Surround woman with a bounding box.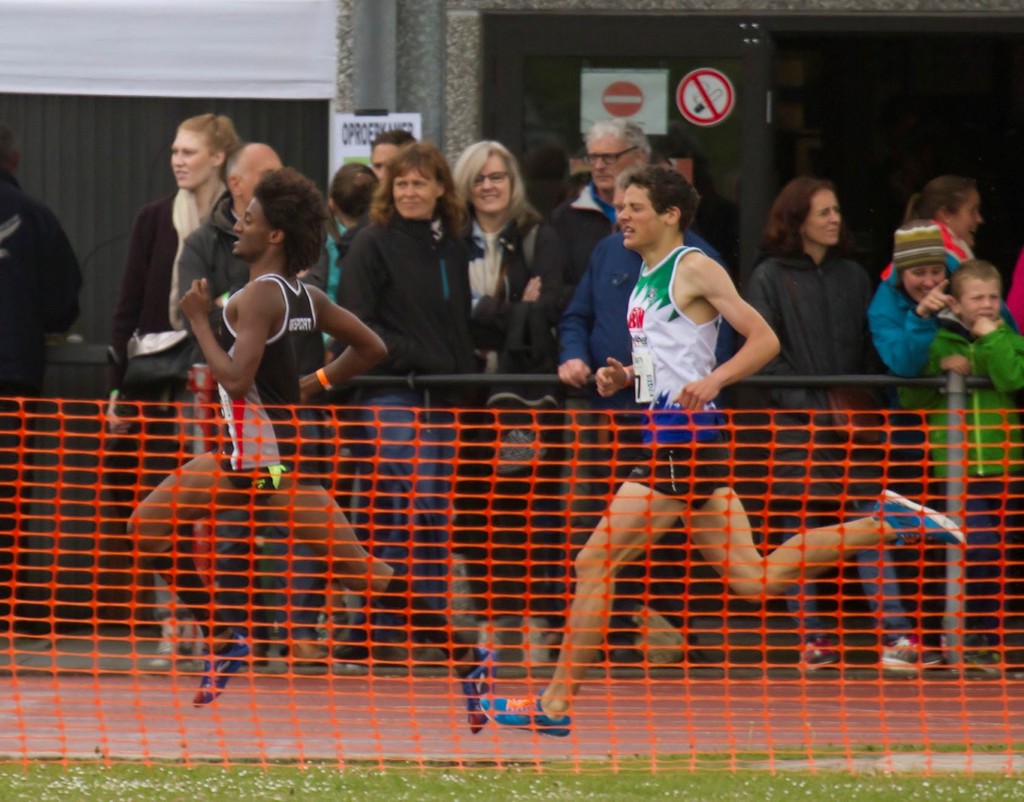
865,222,1018,681.
